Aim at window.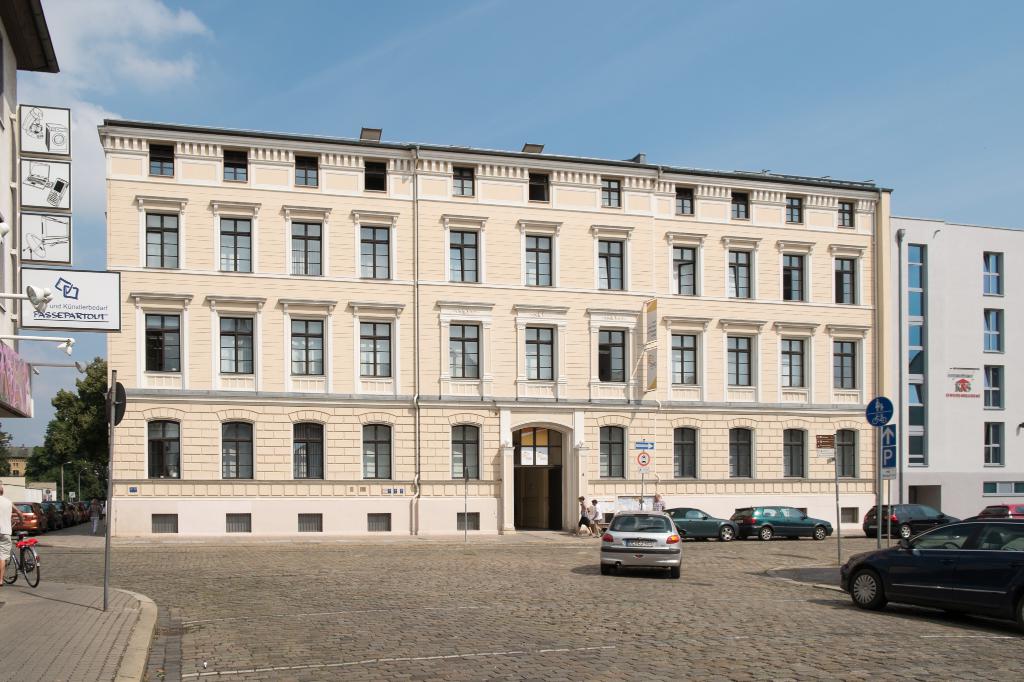
Aimed at [x1=525, y1=171, x2=548, y2=206].
